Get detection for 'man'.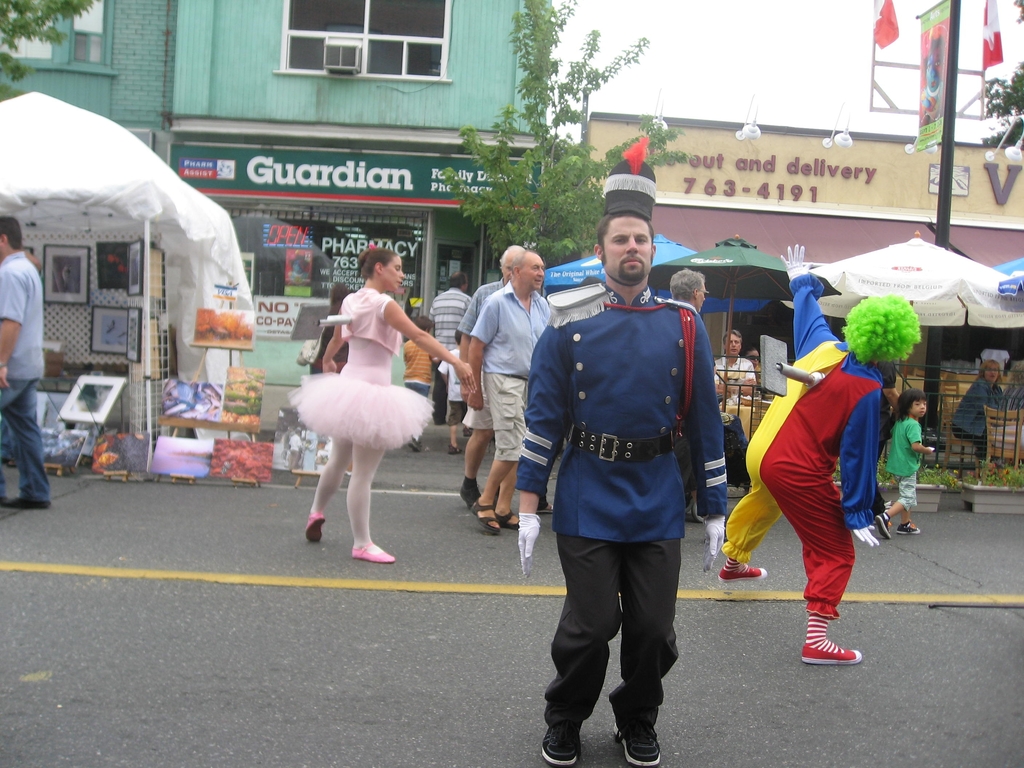
Detection: Rect(424, 264, 475, 426).
